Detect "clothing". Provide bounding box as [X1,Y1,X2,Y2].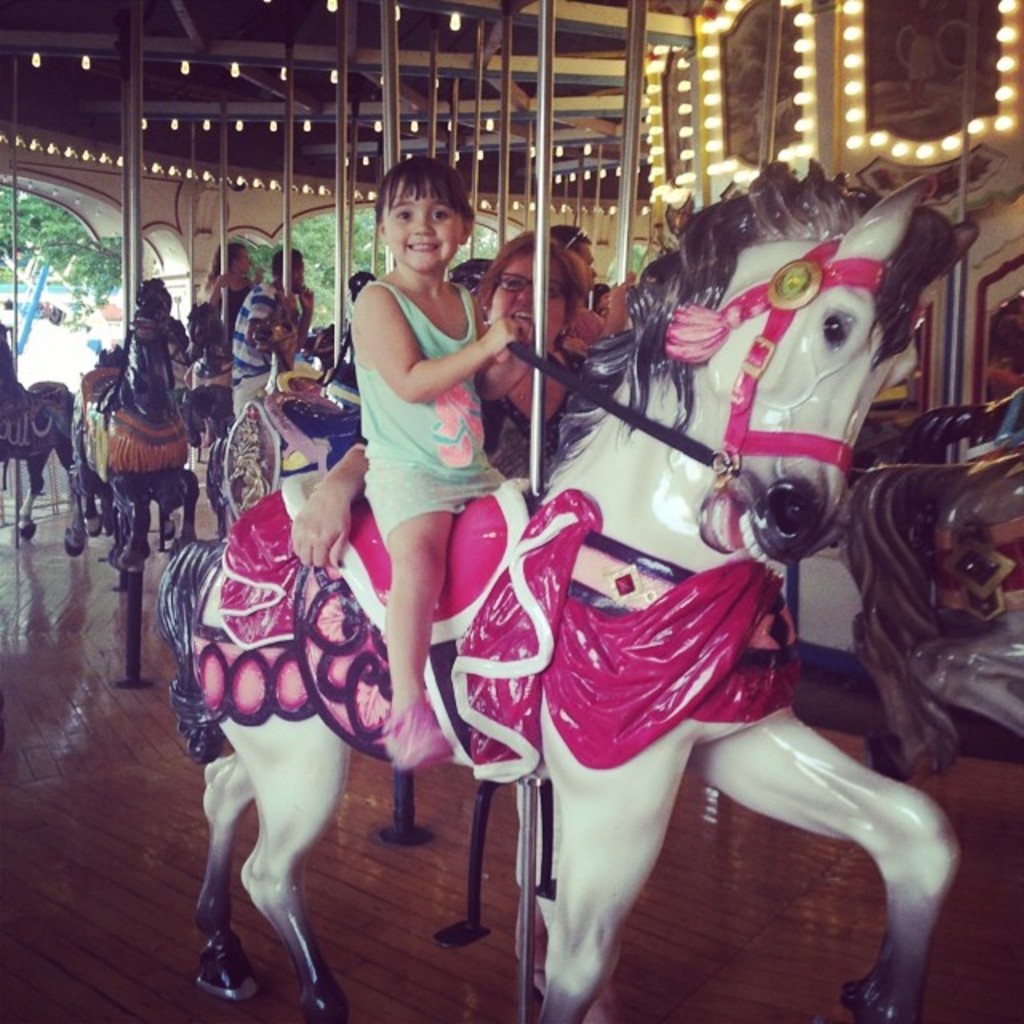
[336,275,530,547].
